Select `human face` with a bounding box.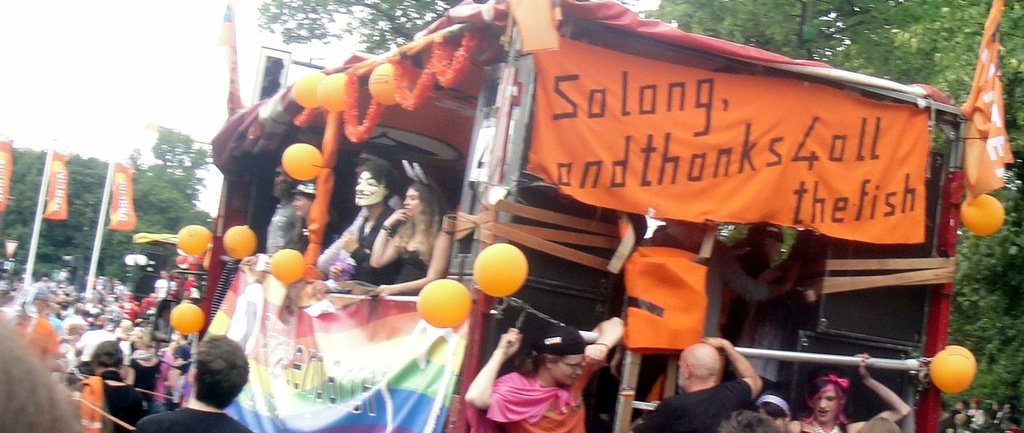
{"x1": 294, "y1": 195, "x2": 309, "y2": 216}.
